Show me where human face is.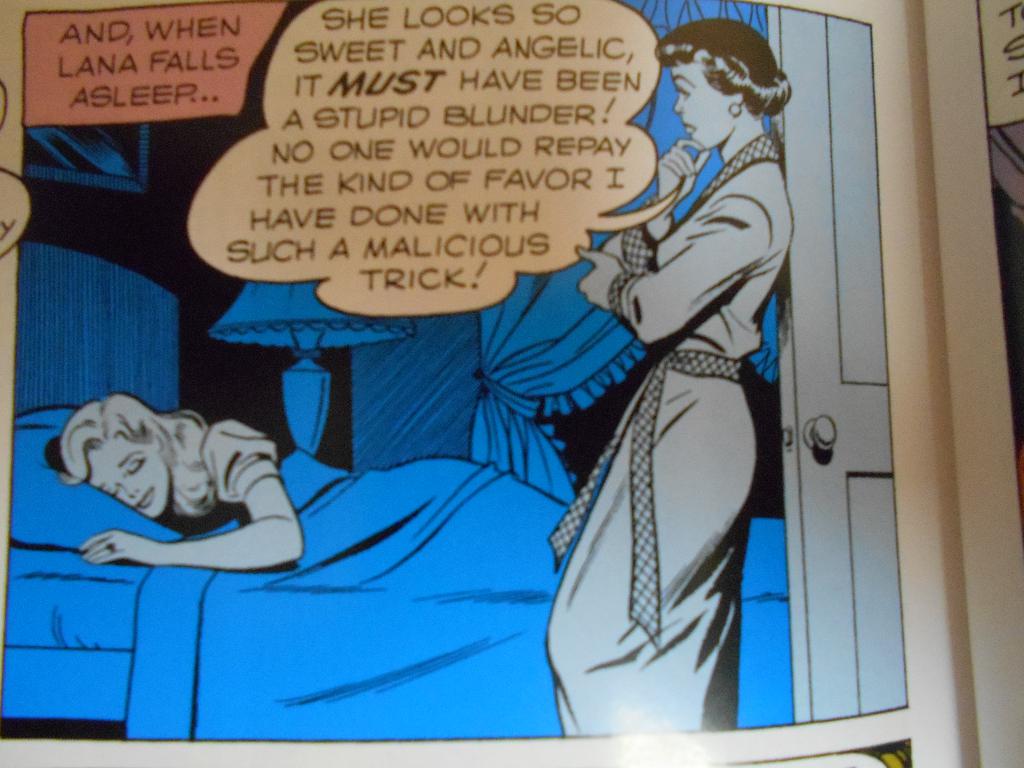
human face is at (89, 436, 170, 518).
